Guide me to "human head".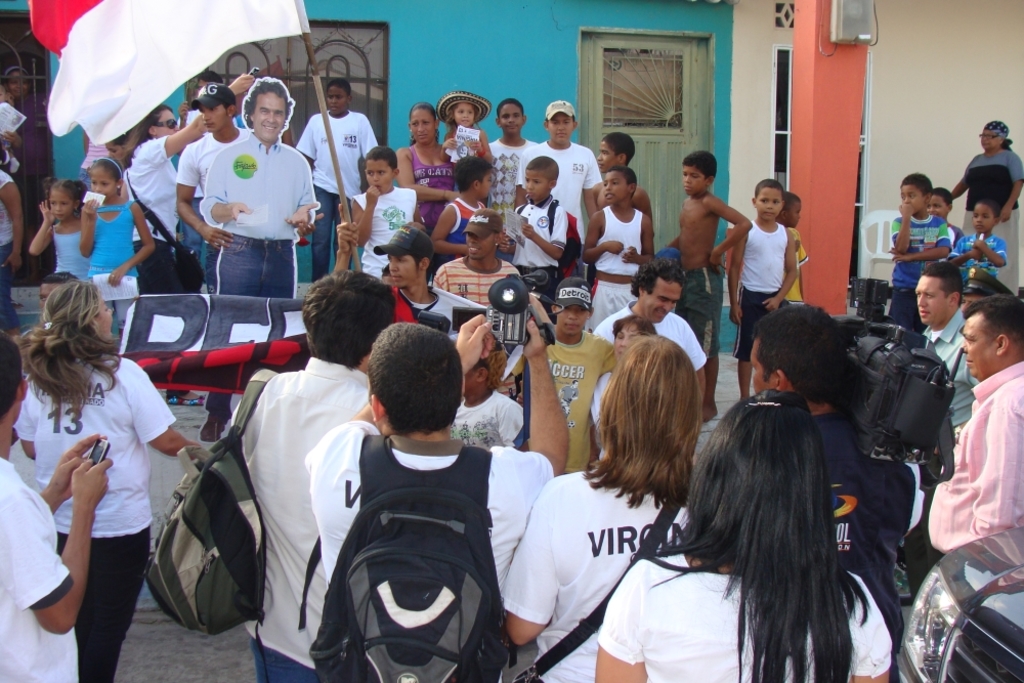
Guidance: 410/104/439/144.
